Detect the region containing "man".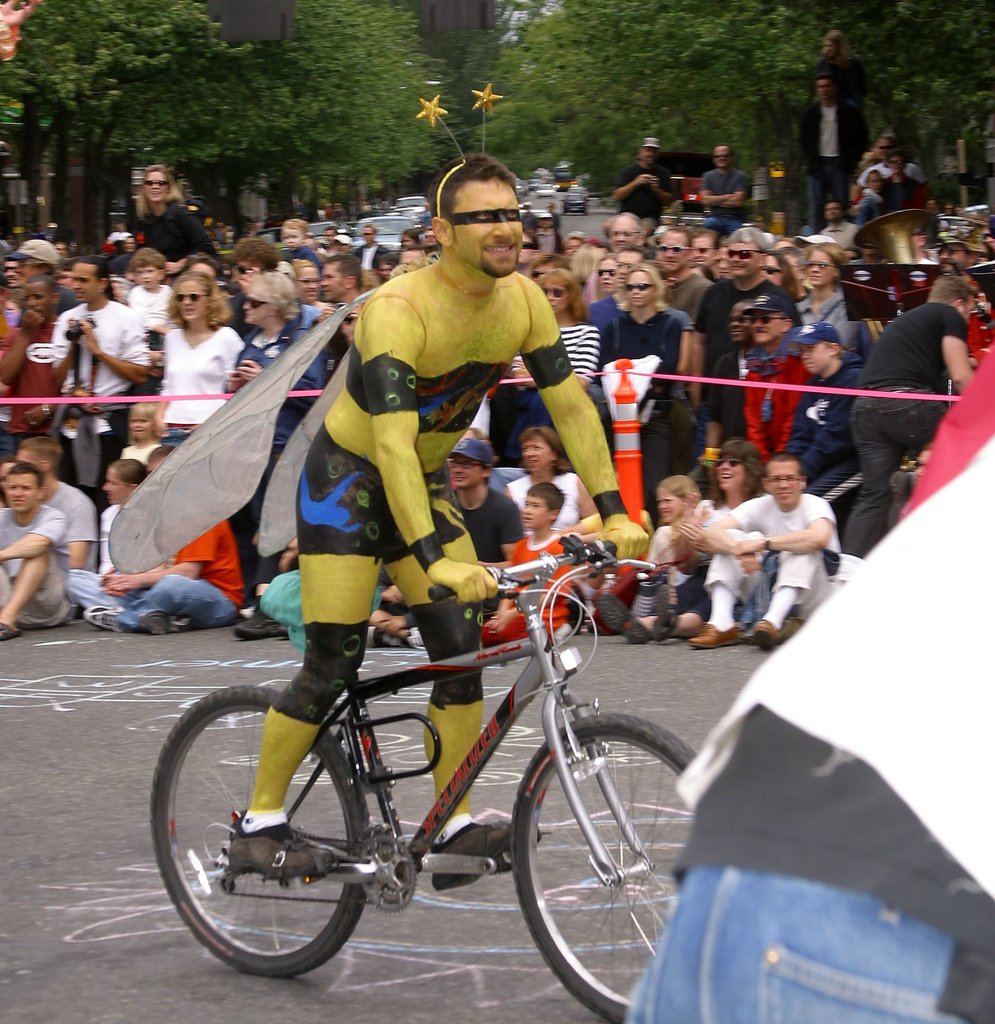
pyautogui.locateOnScreen(843, 266, 980, 558).
